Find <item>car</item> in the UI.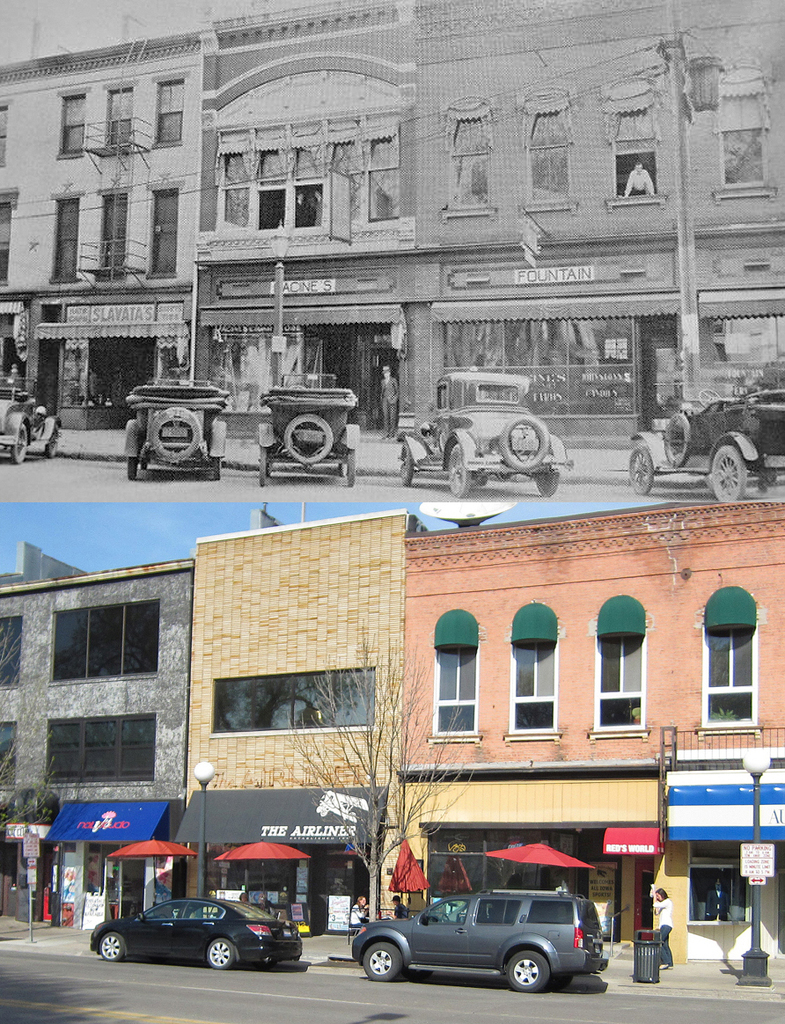
UI element at bbox(88, 893, 298, 971).
